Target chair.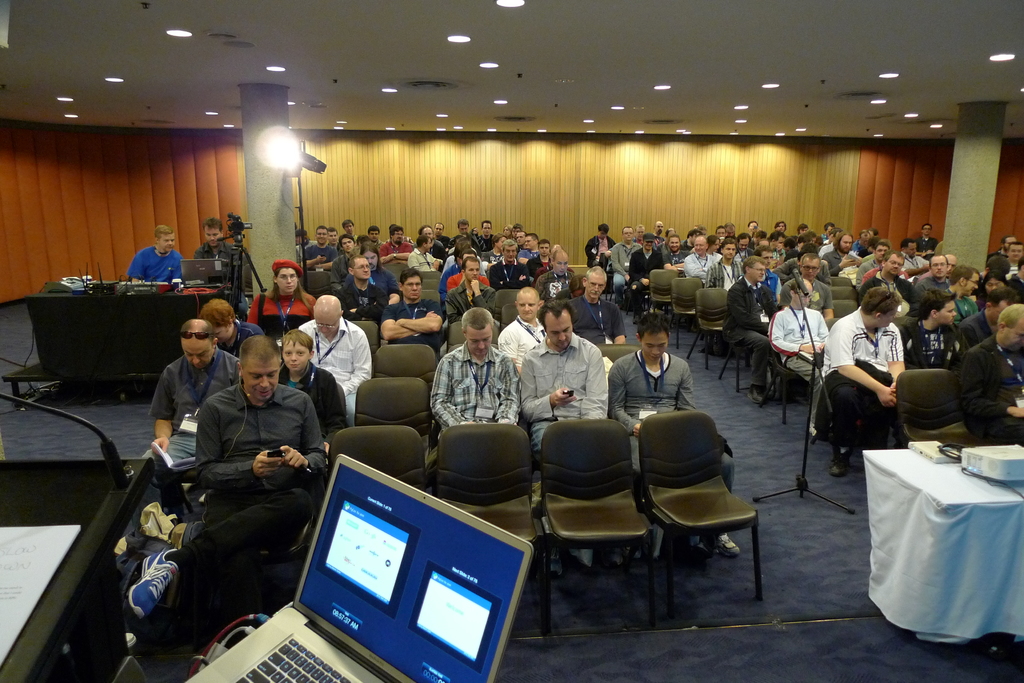
Target region: l=385, t=262, r=412, b=287.
